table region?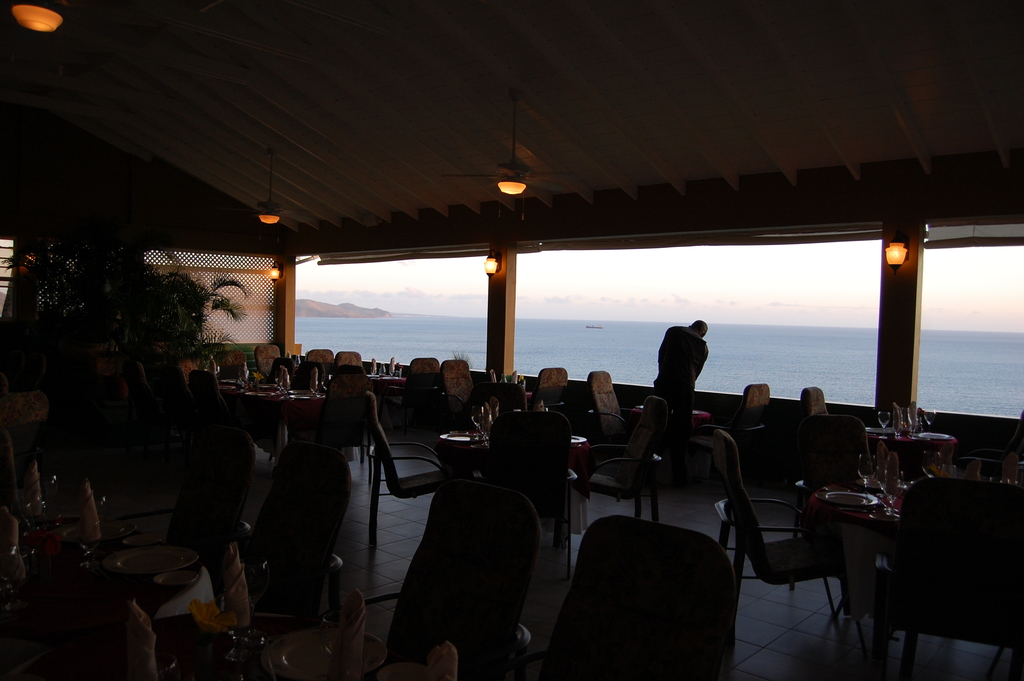
794,466,943,650
